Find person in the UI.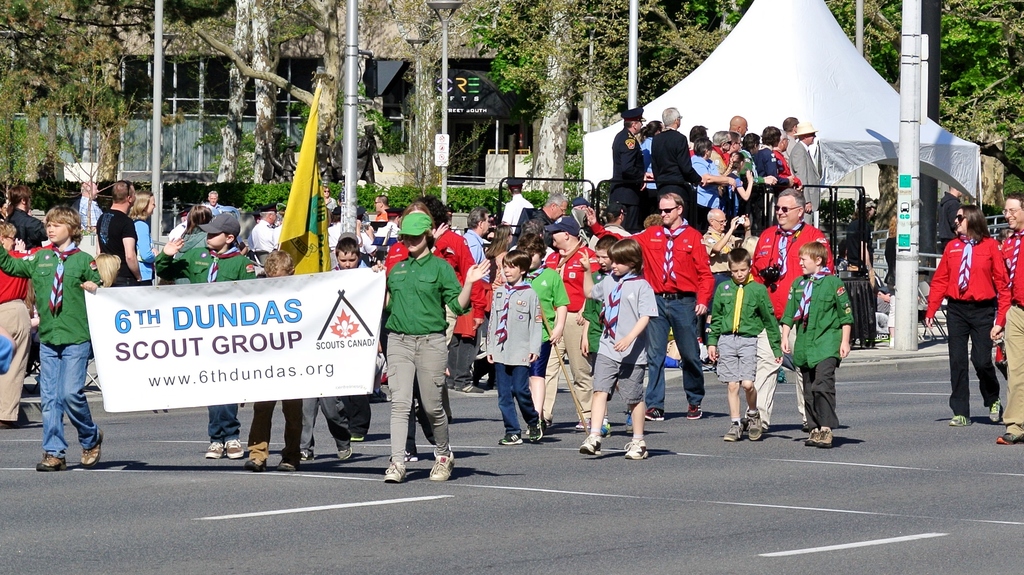
UI element at Rect(941, 184, 1012, 425).
